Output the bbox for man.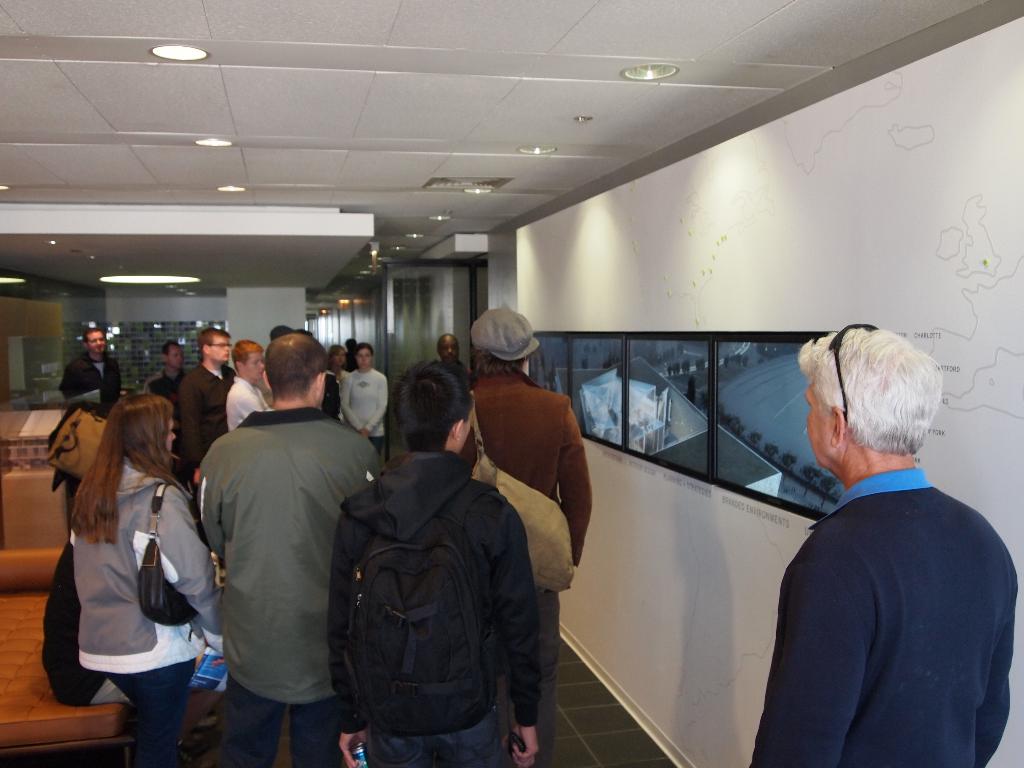
[left=324, top=357, right=541, bottom=767].
